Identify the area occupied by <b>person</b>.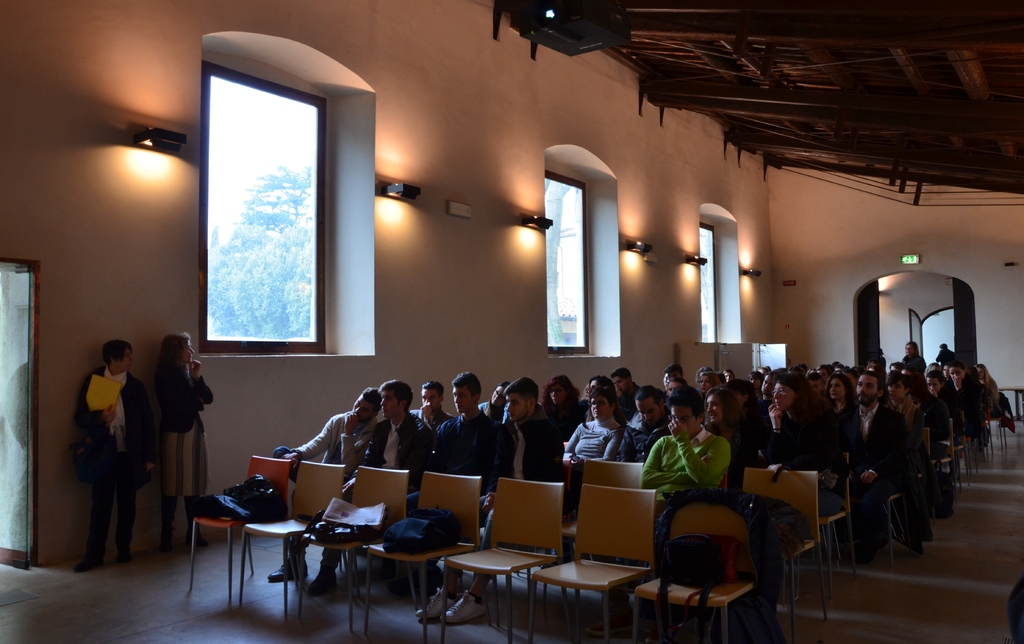
Area: (x1=829, y1=369, x2=896, y2=547).
